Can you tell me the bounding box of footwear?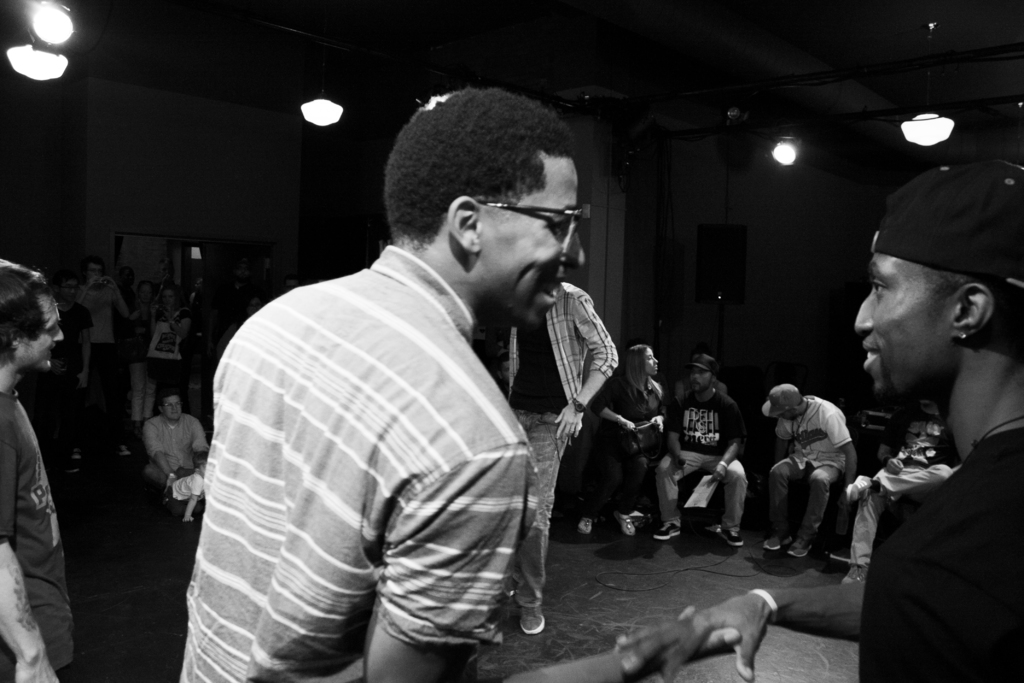
locate(785, 534, 804, 556).
